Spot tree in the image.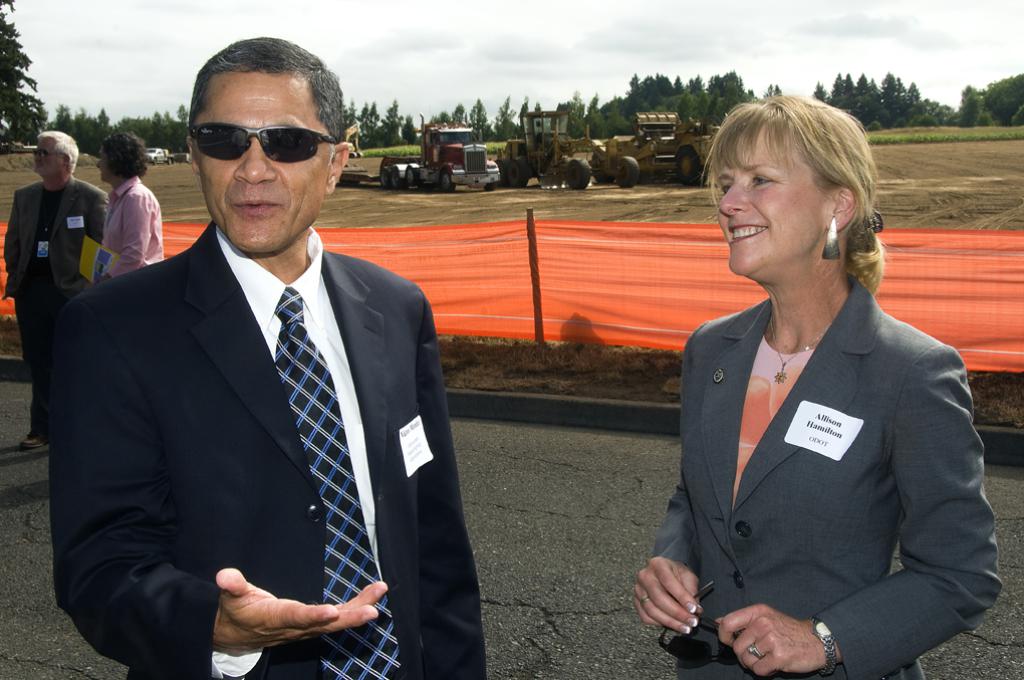
tree found at Rect(0, 0, 56, 179).
